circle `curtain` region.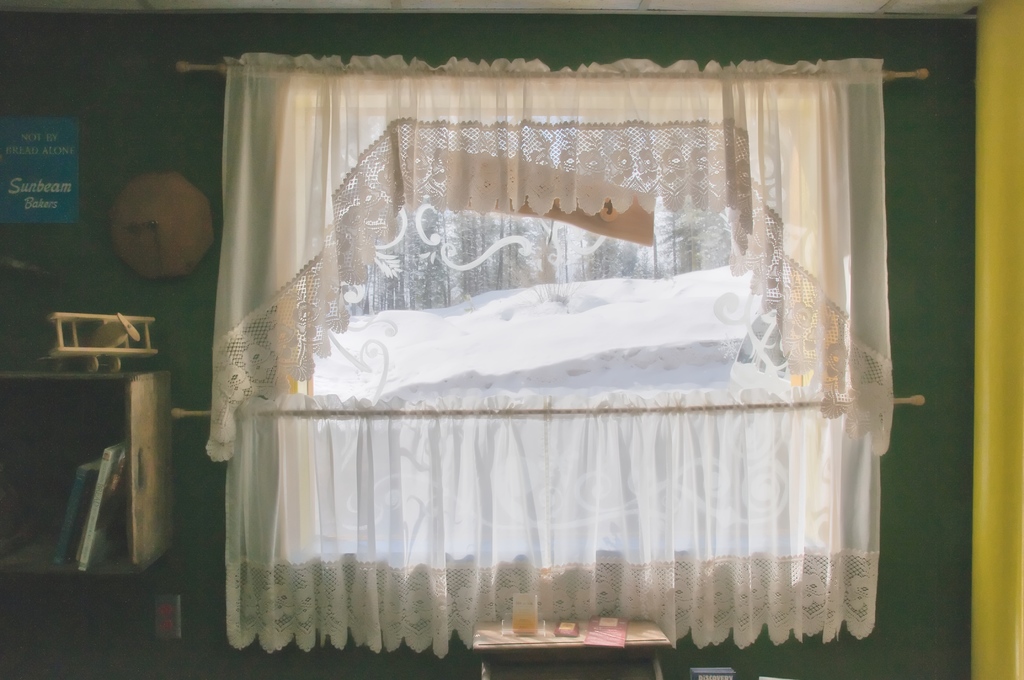
Region: box(204, 52, 890, 648).
